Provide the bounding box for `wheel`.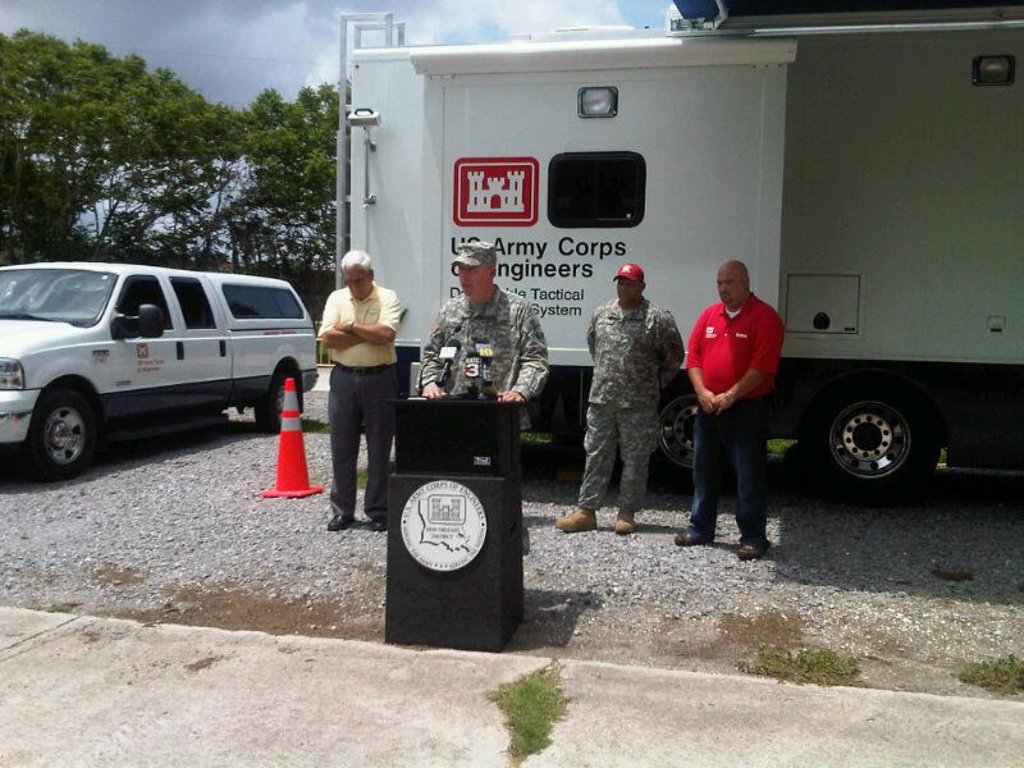
x1=804, y1=384, x2=946, y2=507.
